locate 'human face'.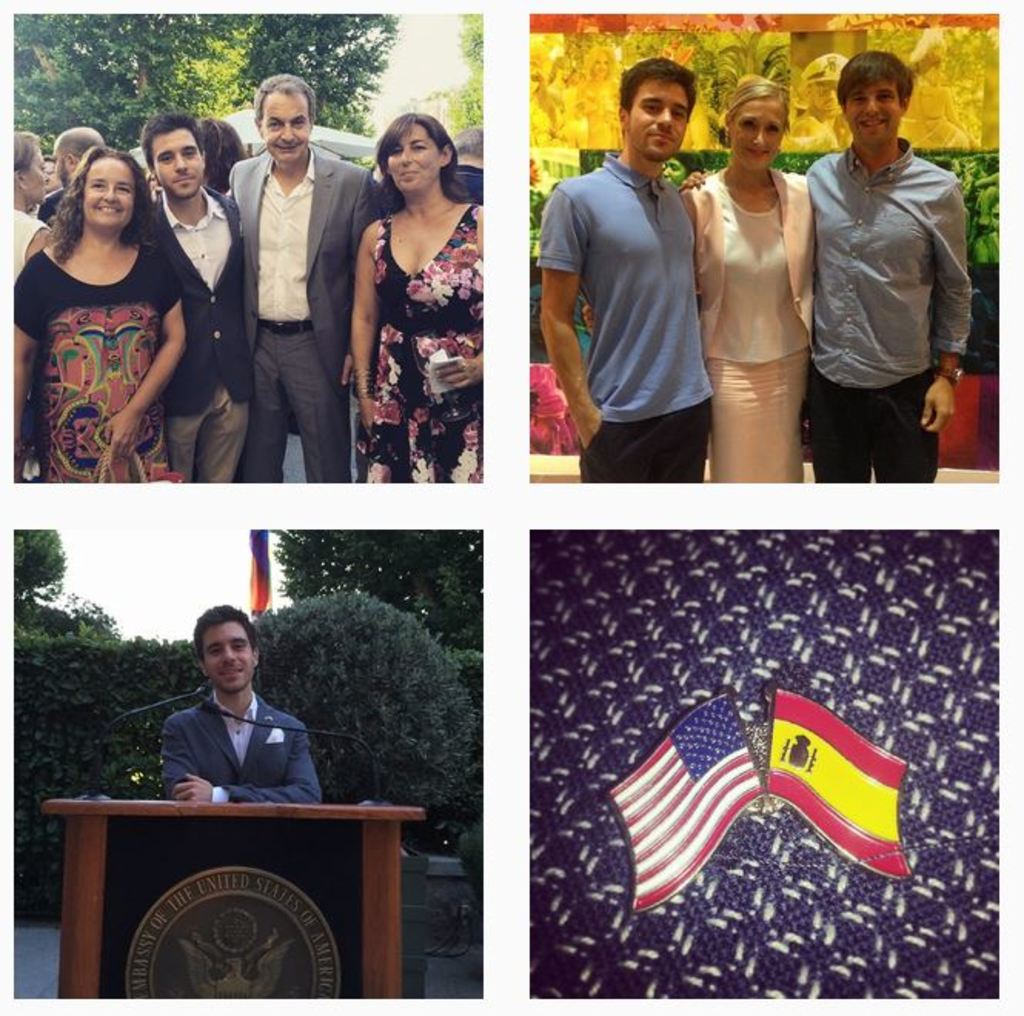
Bounding box: {"x1": 847, "y1": 89, "x2": 905, "y2": 143}.
